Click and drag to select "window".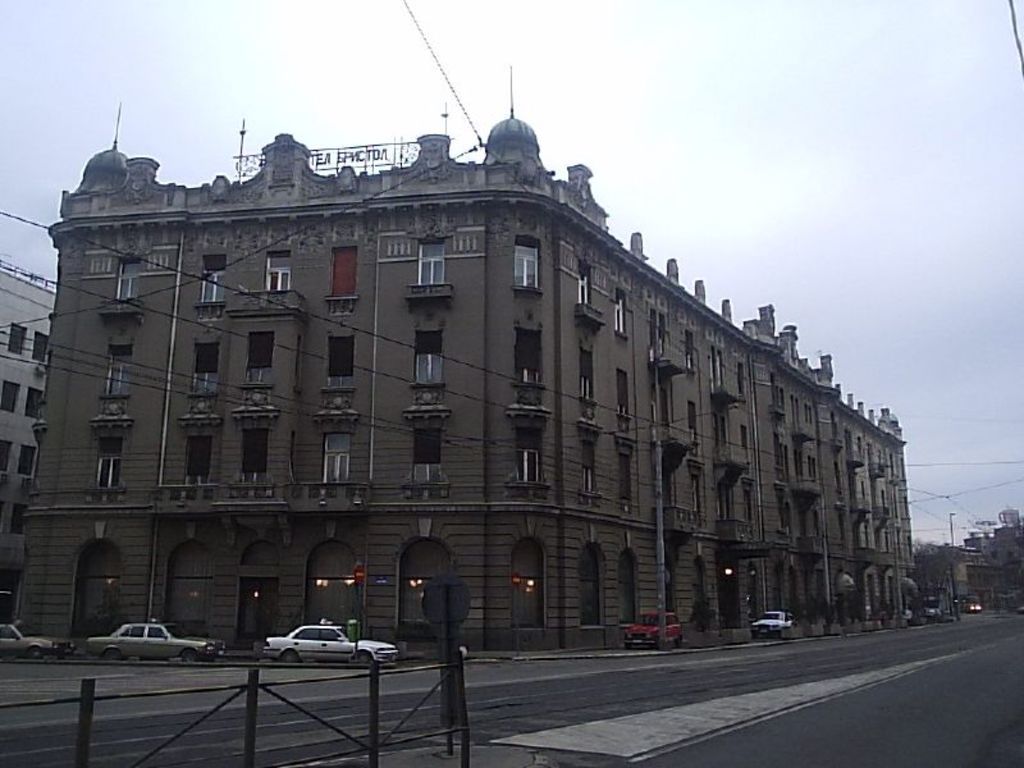
Selection: box=[712, 412, 735, 466].
